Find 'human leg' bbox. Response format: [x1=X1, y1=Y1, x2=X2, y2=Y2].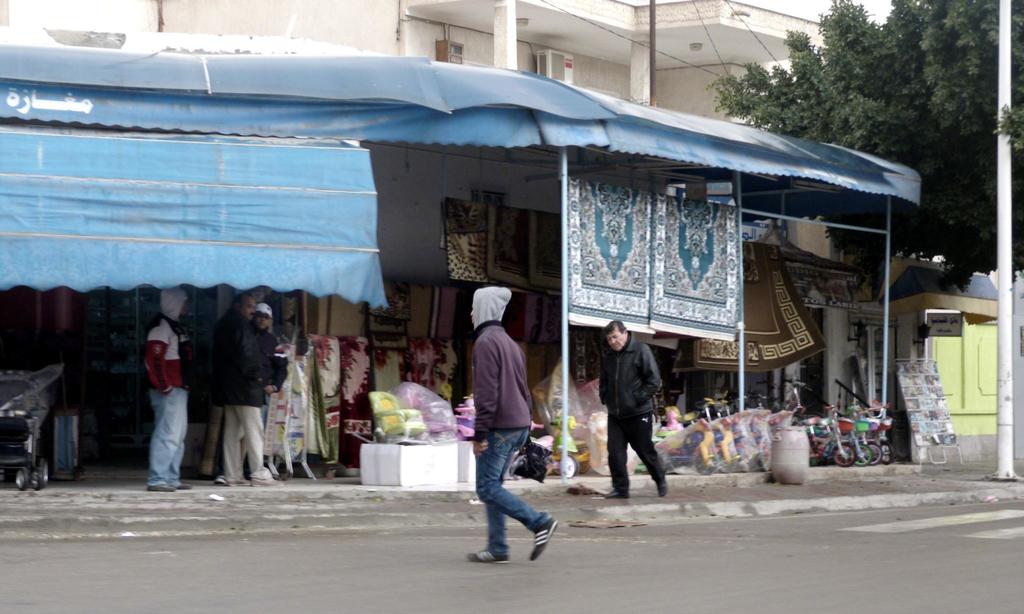
[x1=234, y1=389, x2=284, y2=489].
